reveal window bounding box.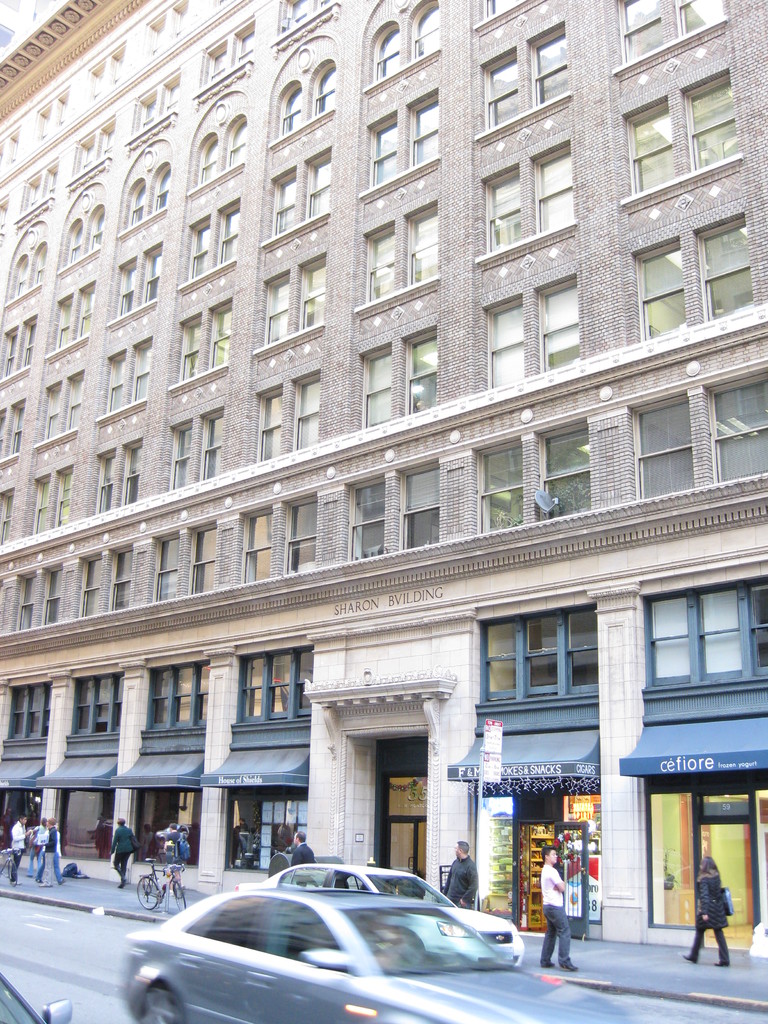
Revealed: {"left": 536, "top": 278, "right": 583, "bottom": 375}.
